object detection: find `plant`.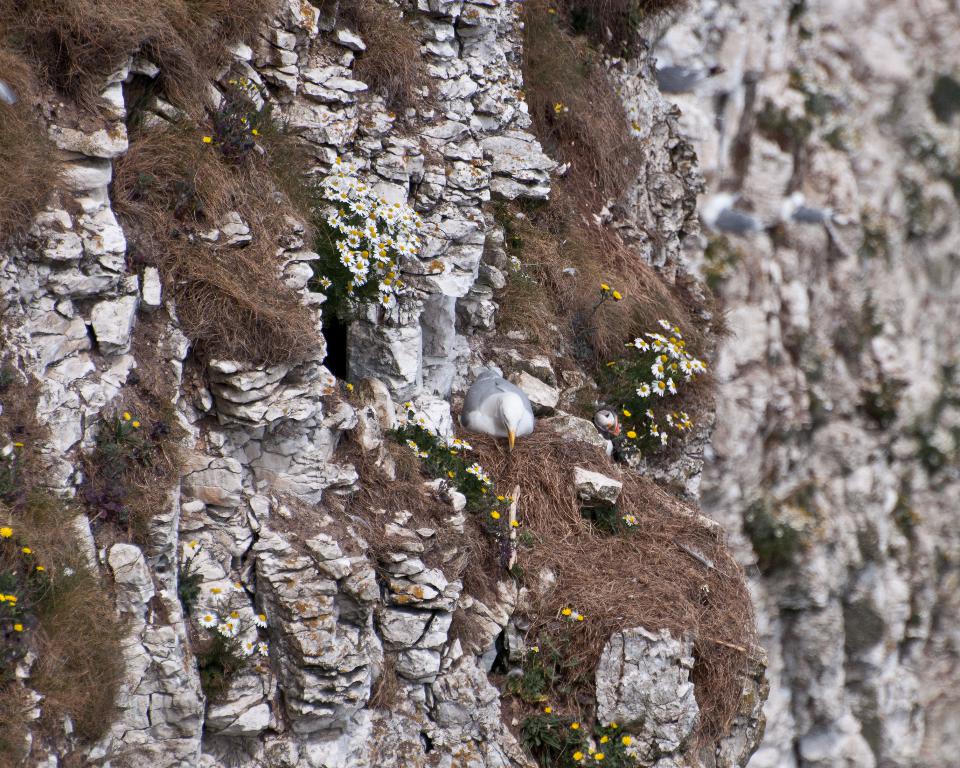
[left=740, top=494, right=818, bottom=575].
